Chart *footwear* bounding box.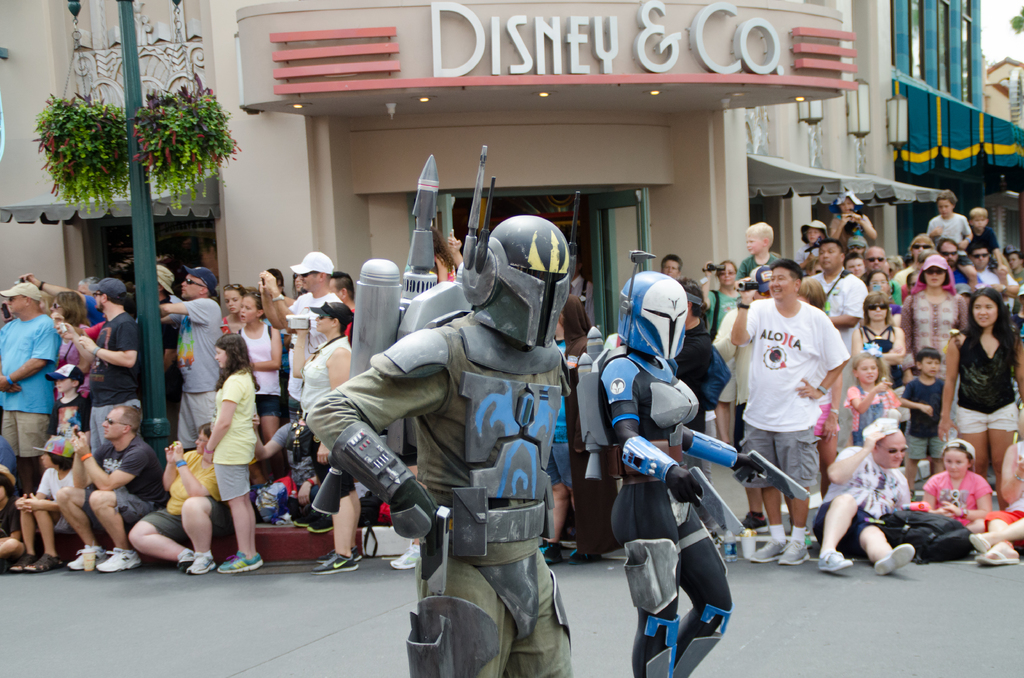
Charted: box(67, 544, 106, 572).
